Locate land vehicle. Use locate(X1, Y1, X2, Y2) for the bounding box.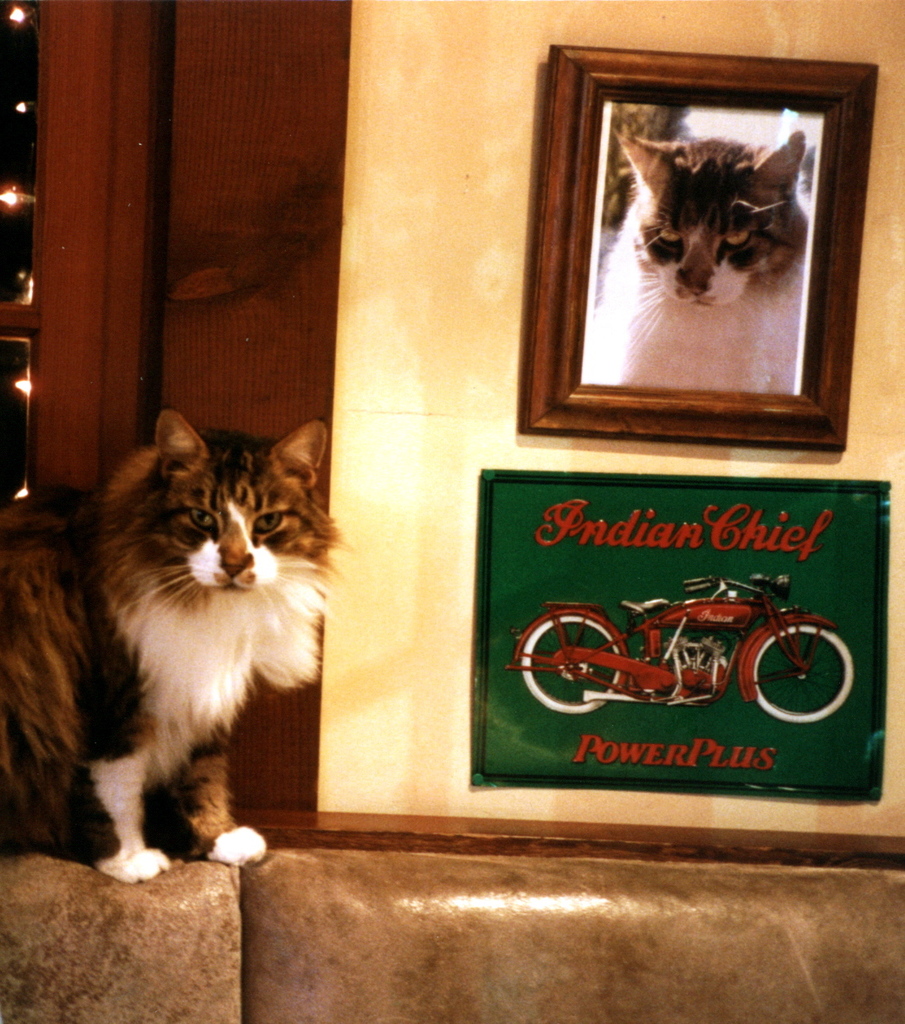
locate(520, 575, 873, 750).
